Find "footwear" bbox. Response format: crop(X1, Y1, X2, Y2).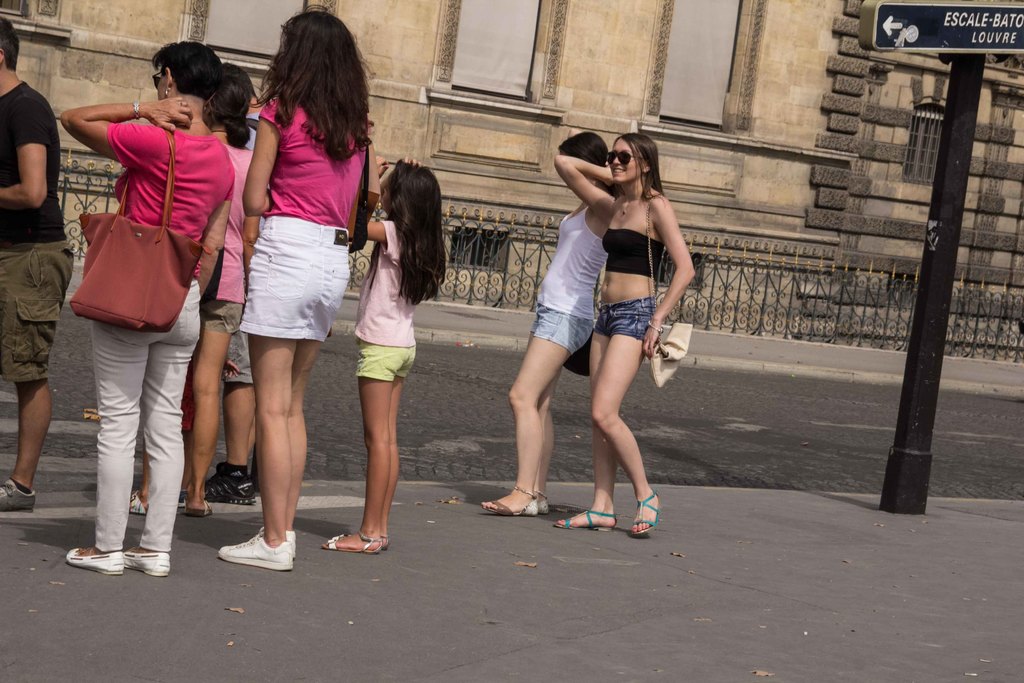
crop(636, 493, 655, 532).
